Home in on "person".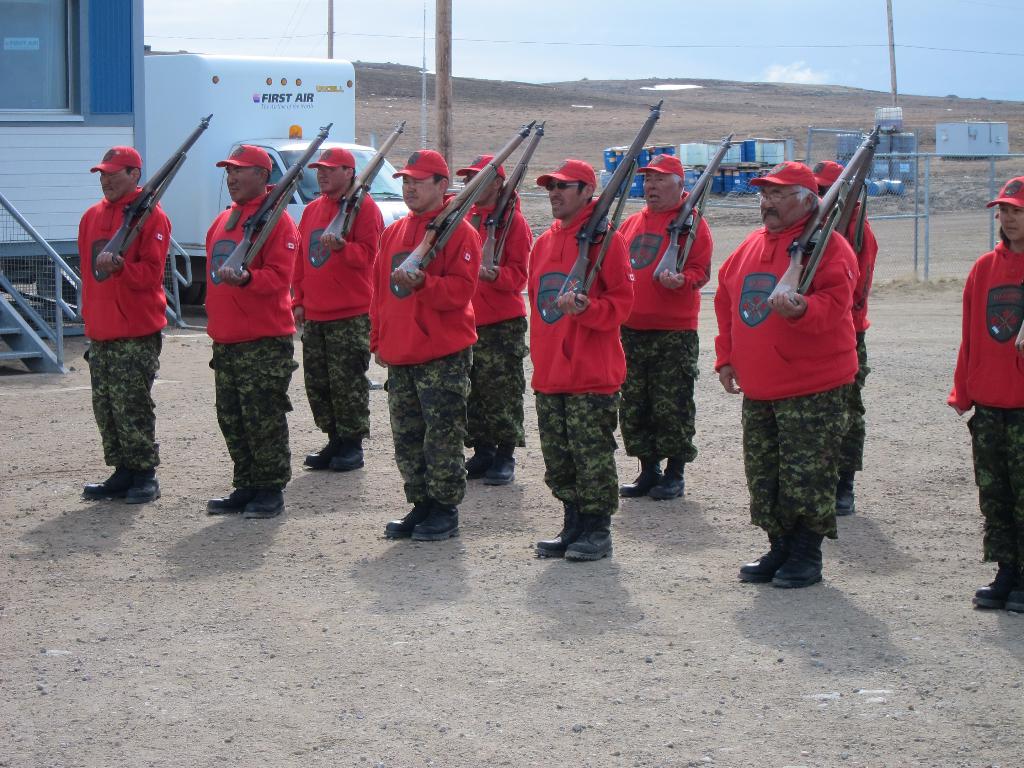
Homed in at bbox=[444, 148, 533, 491].
